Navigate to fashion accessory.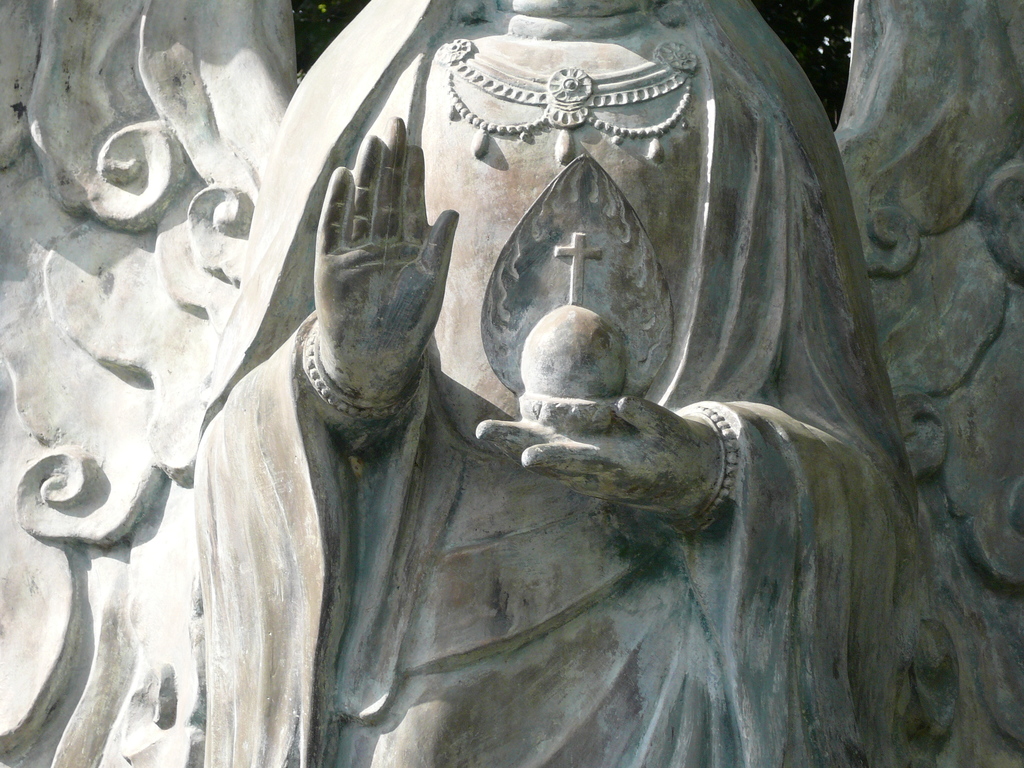
Navigation target: crop(302, 330, 421, 419).
